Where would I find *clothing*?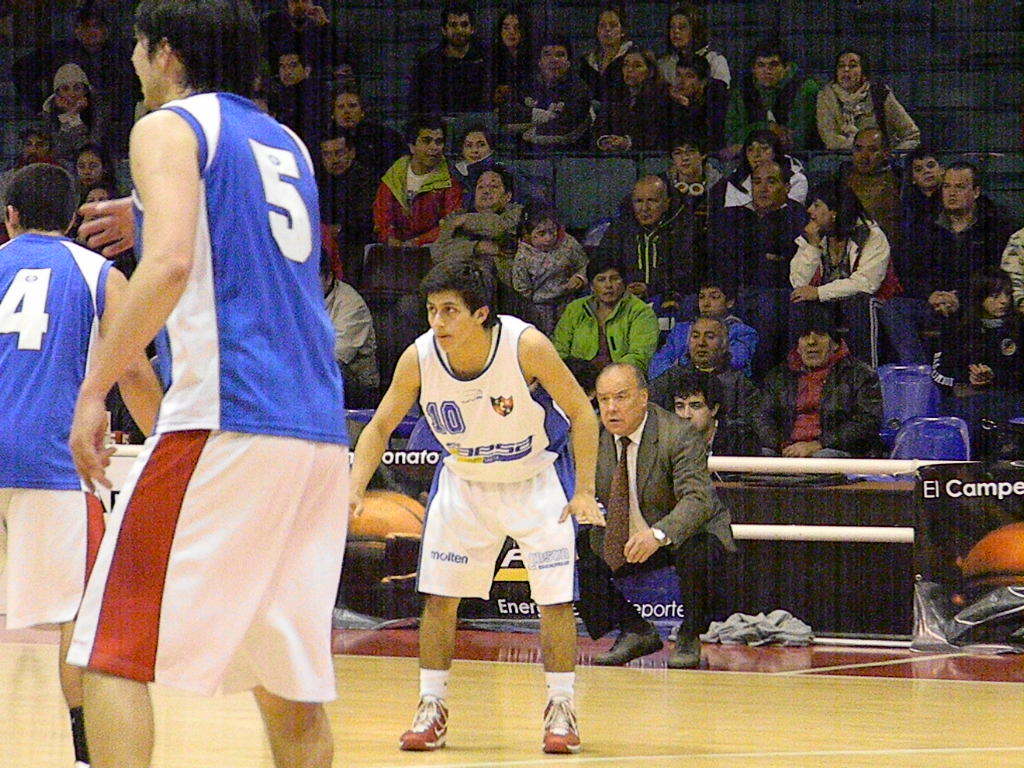
At box=[739, 334, 890, 458].
